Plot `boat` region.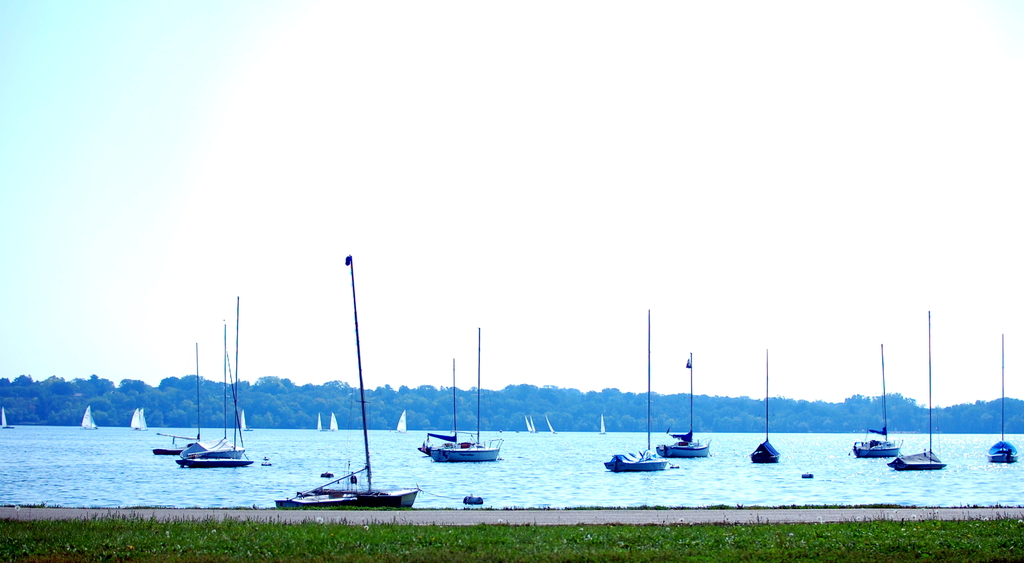
Plotted at (178,293,253,462).
